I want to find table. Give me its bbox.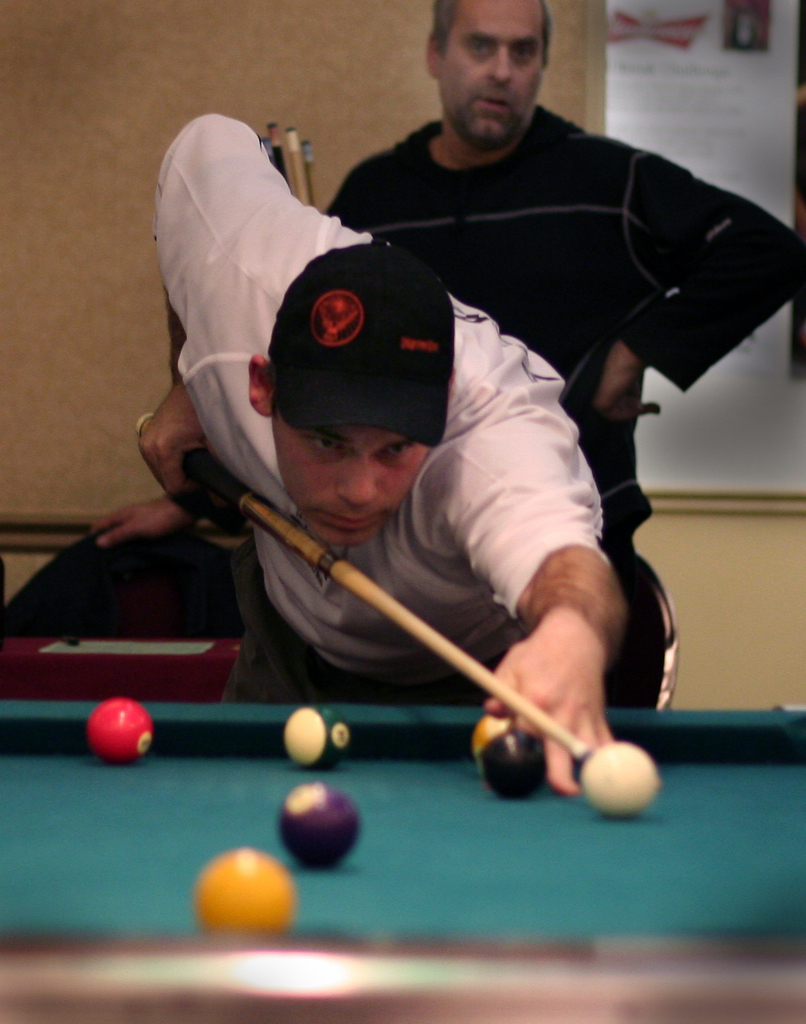
0/710/805/1023.
